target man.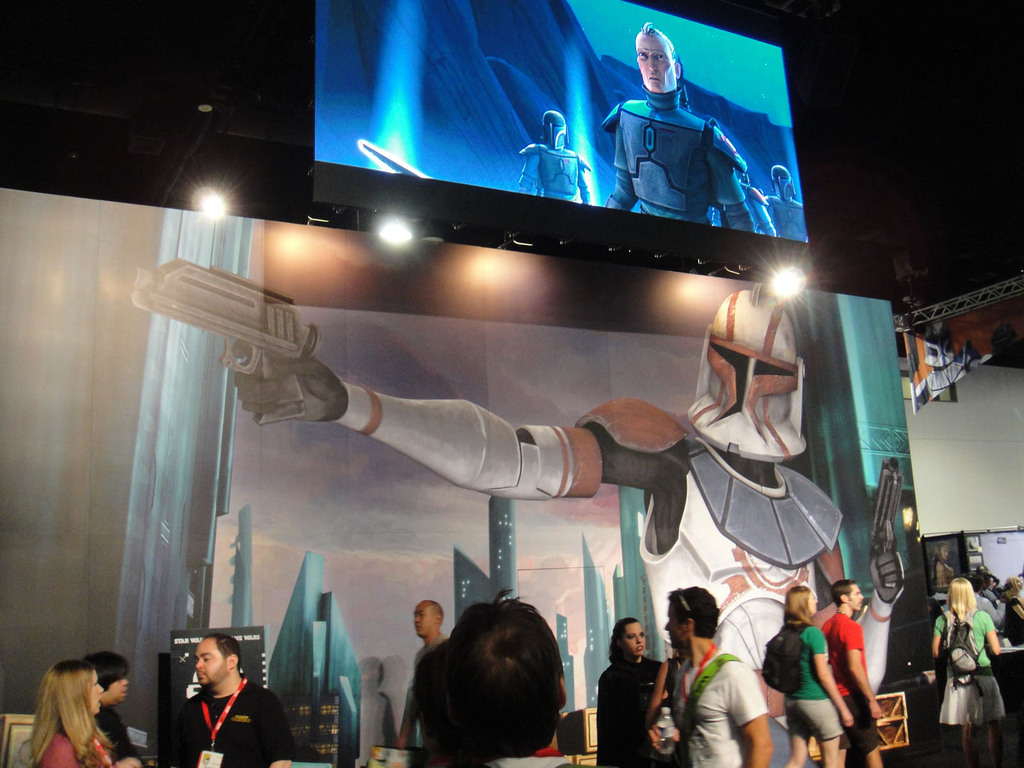
Target region: l=597, t=16, r=757, b=224.
